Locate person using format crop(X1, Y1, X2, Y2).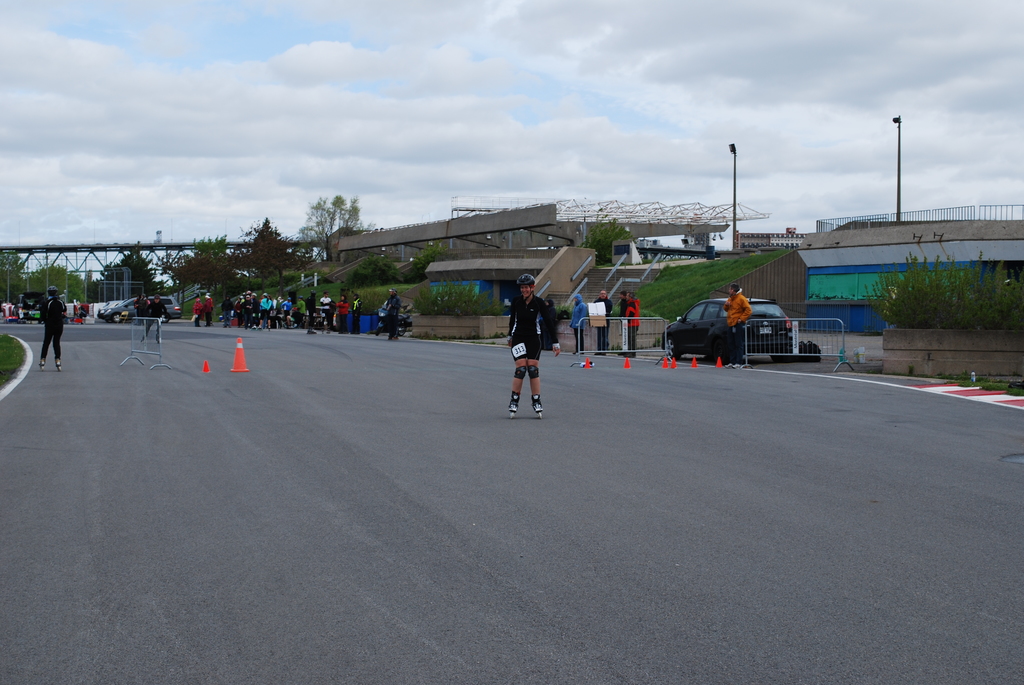
crop(568, 294, 586, 356).
